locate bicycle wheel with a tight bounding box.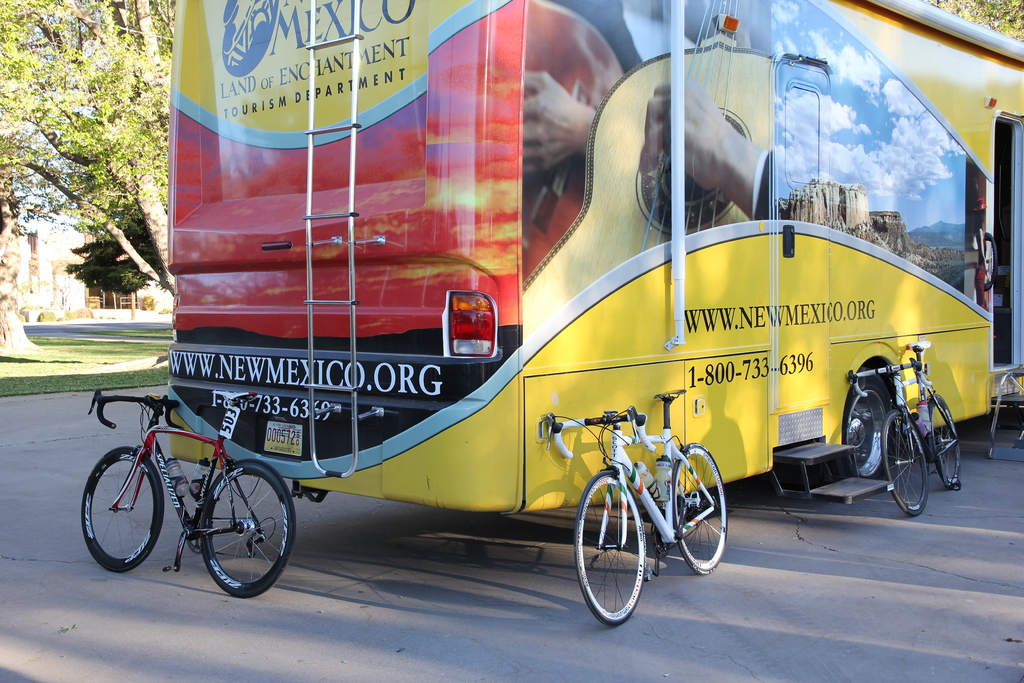
86/449/149/579.
